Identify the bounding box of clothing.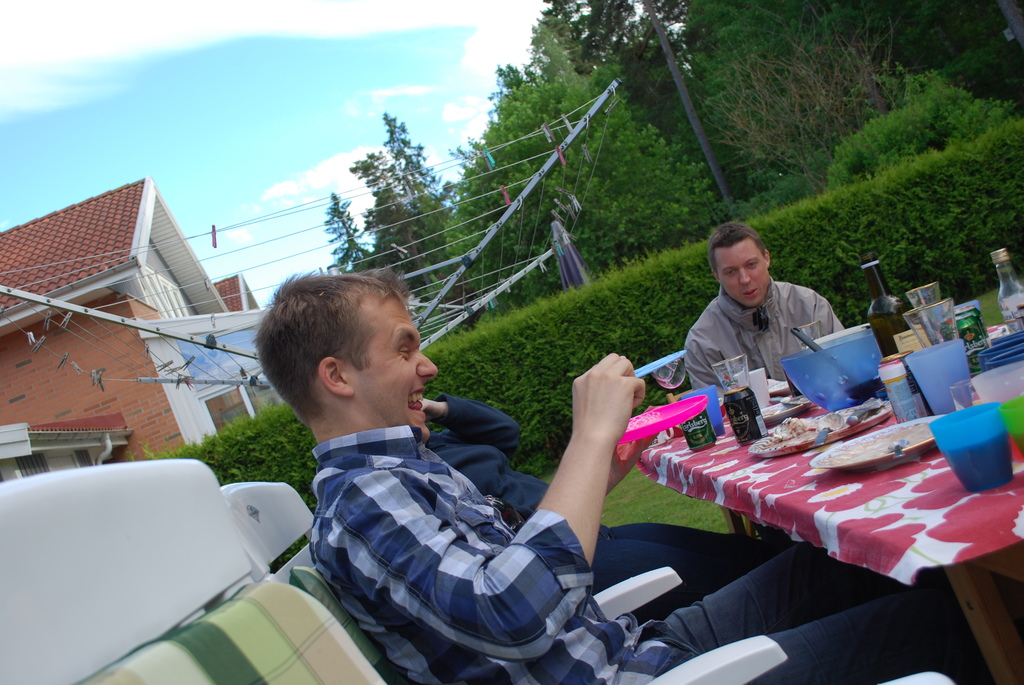
(420, 393, 786, 617).
